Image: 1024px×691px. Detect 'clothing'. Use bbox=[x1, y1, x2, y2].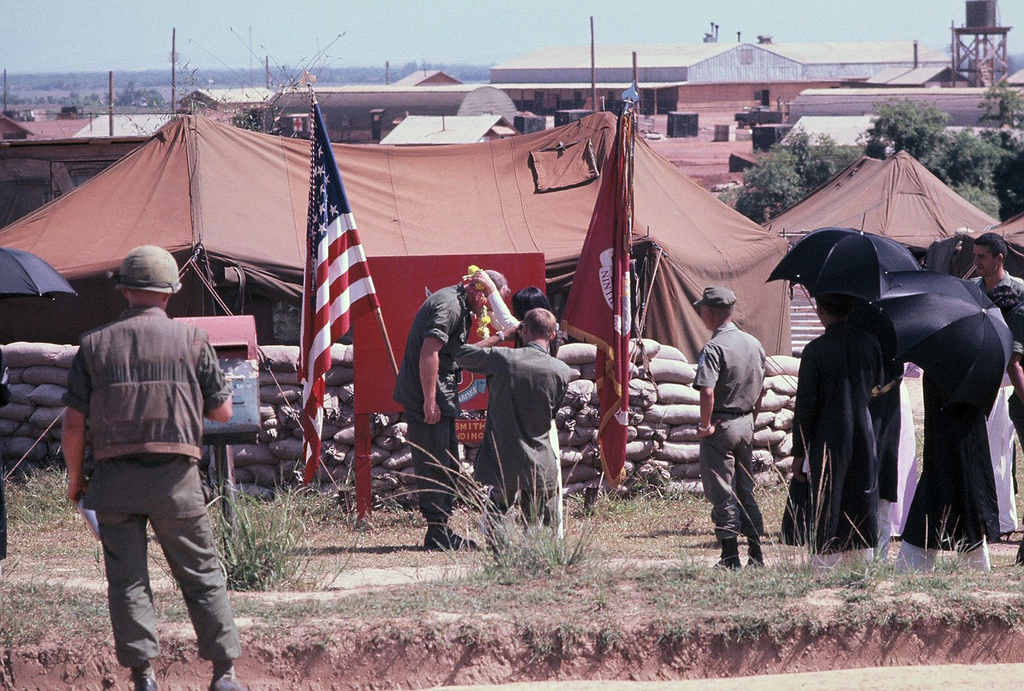
bbox=[770, 324, 880, 568].
